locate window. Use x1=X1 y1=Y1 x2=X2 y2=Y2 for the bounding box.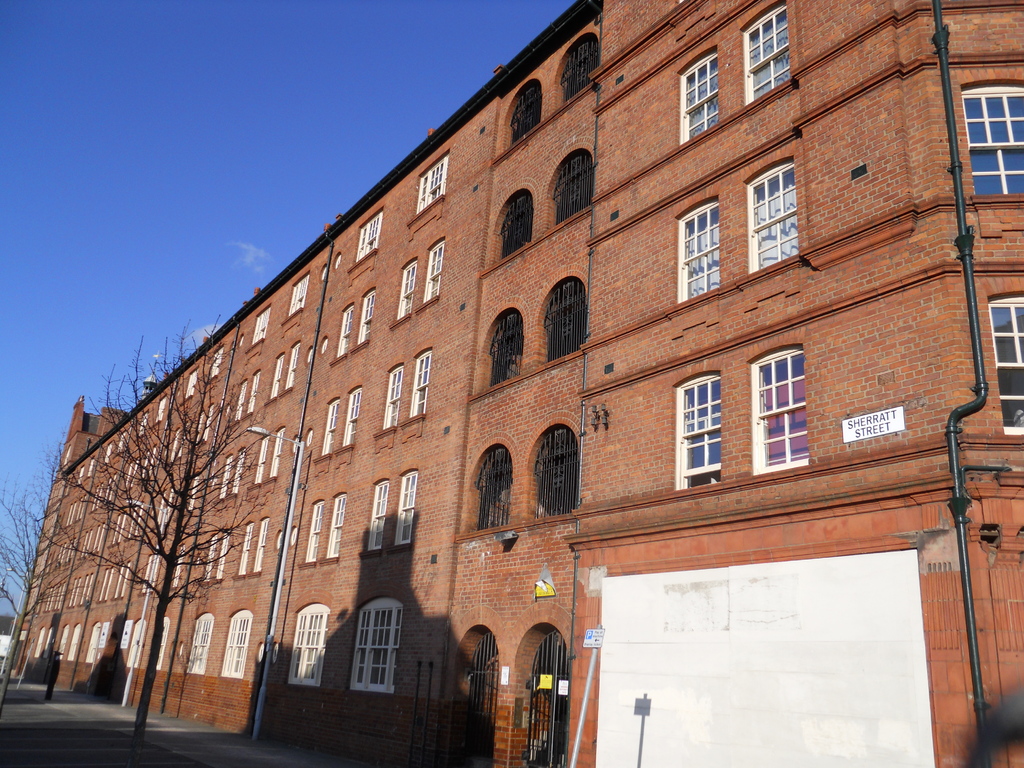
x1=342 y1=596 x2=407 y2=698.
